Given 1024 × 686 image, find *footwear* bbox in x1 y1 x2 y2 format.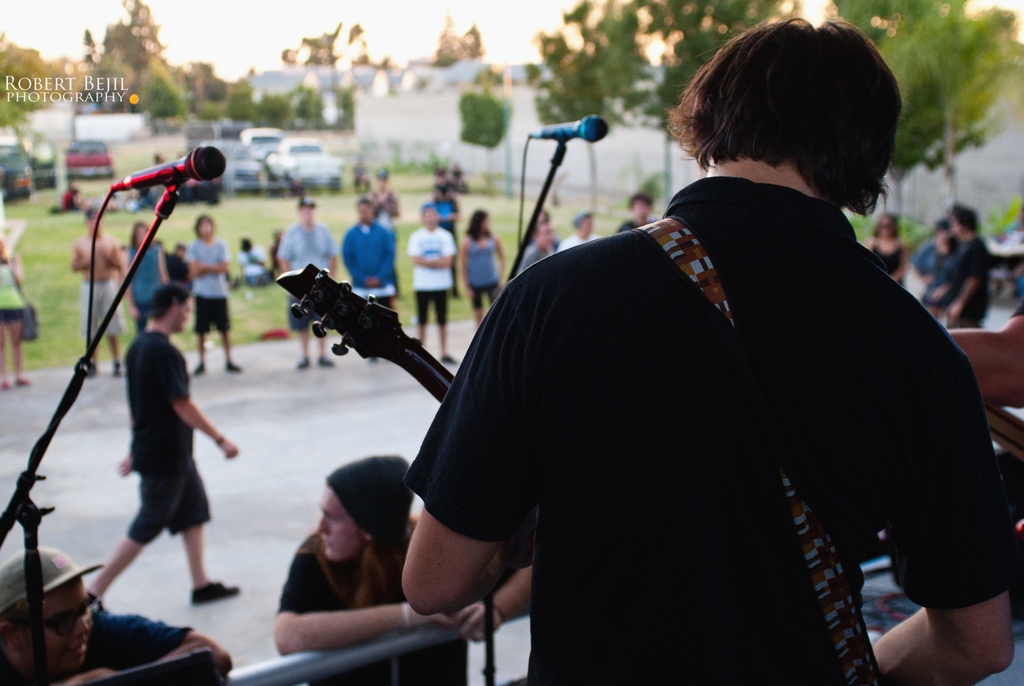
192 365 209 375.
